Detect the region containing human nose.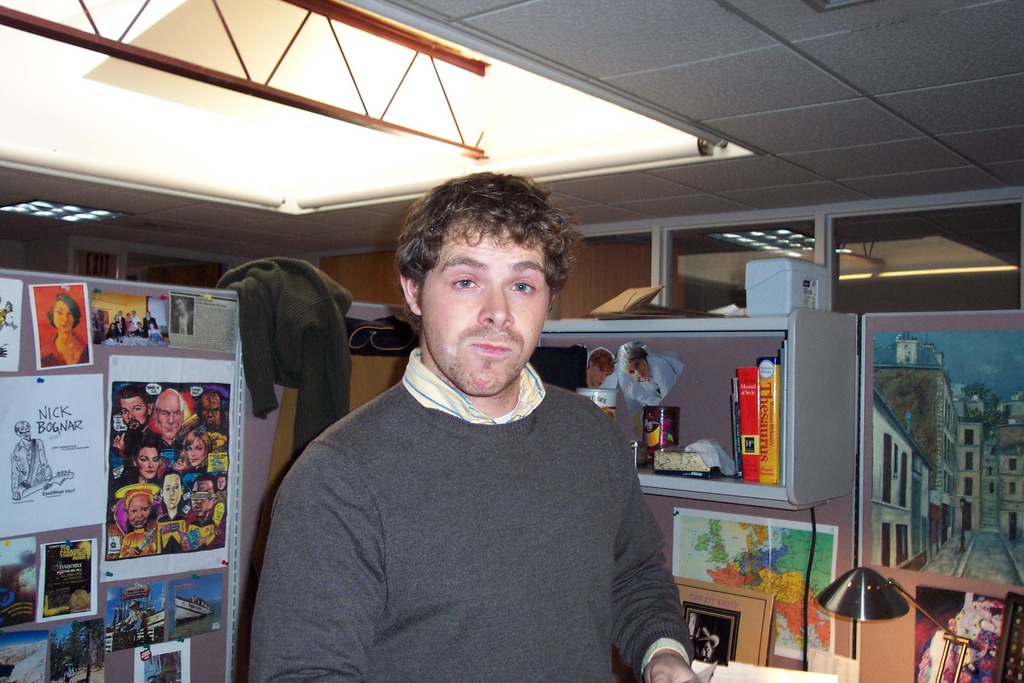
194 498 202 502.
